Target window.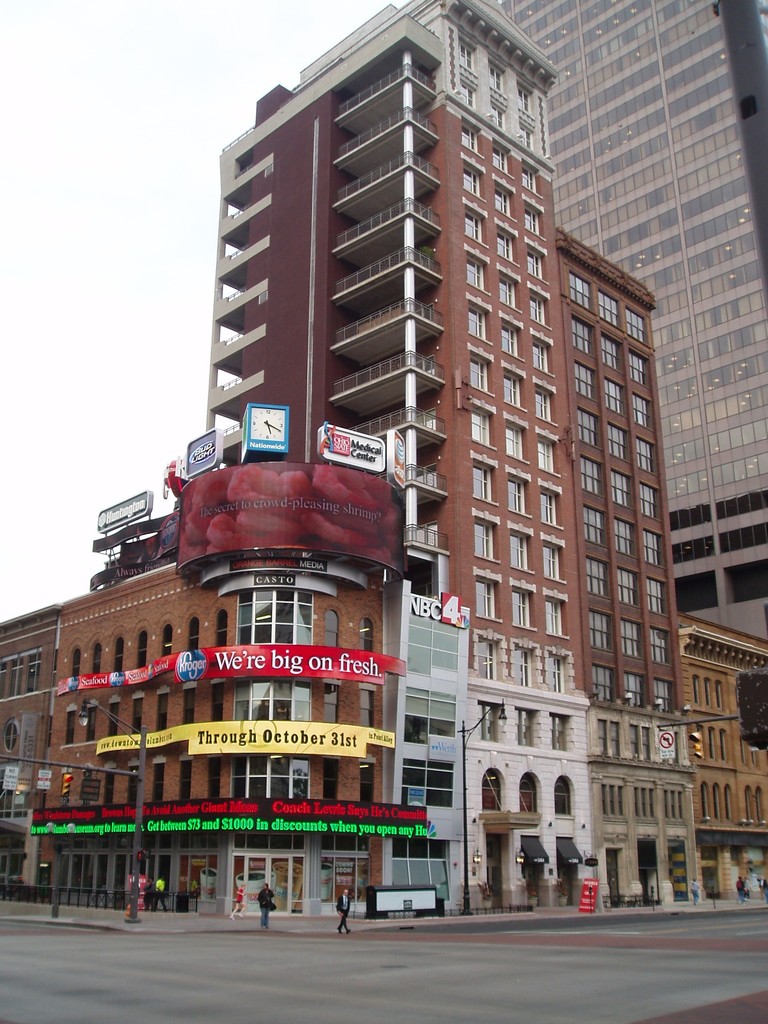
Target region: select_region(487, 102, 508, 132).
